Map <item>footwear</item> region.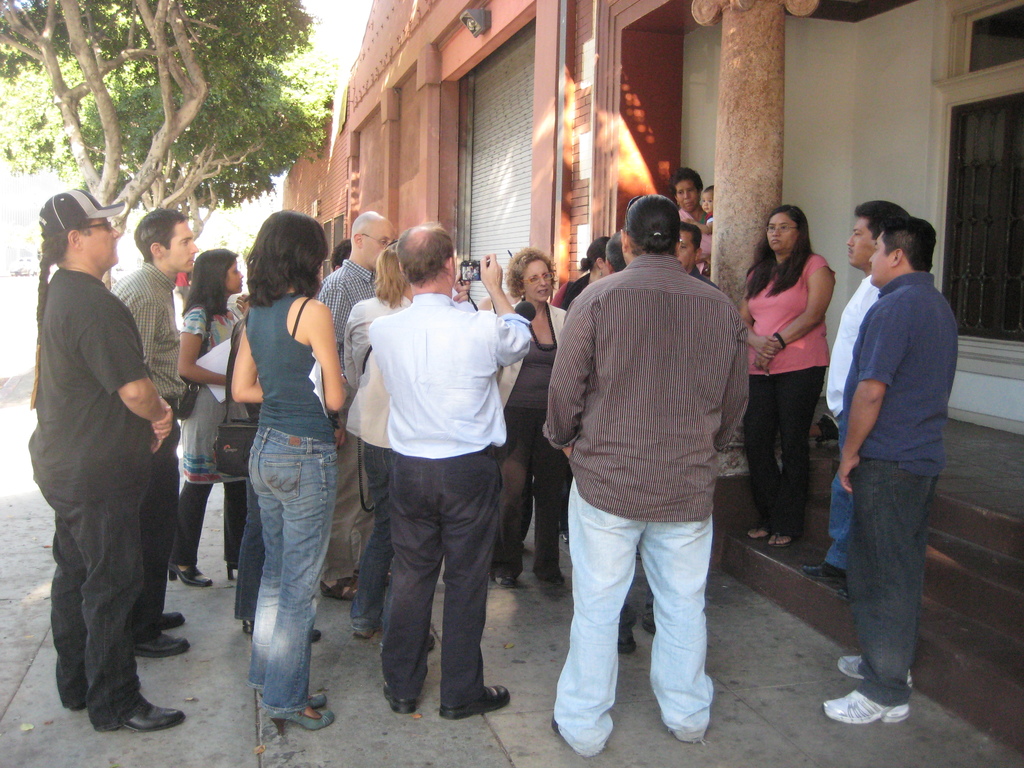
Mapped to 351:622:382:641.
